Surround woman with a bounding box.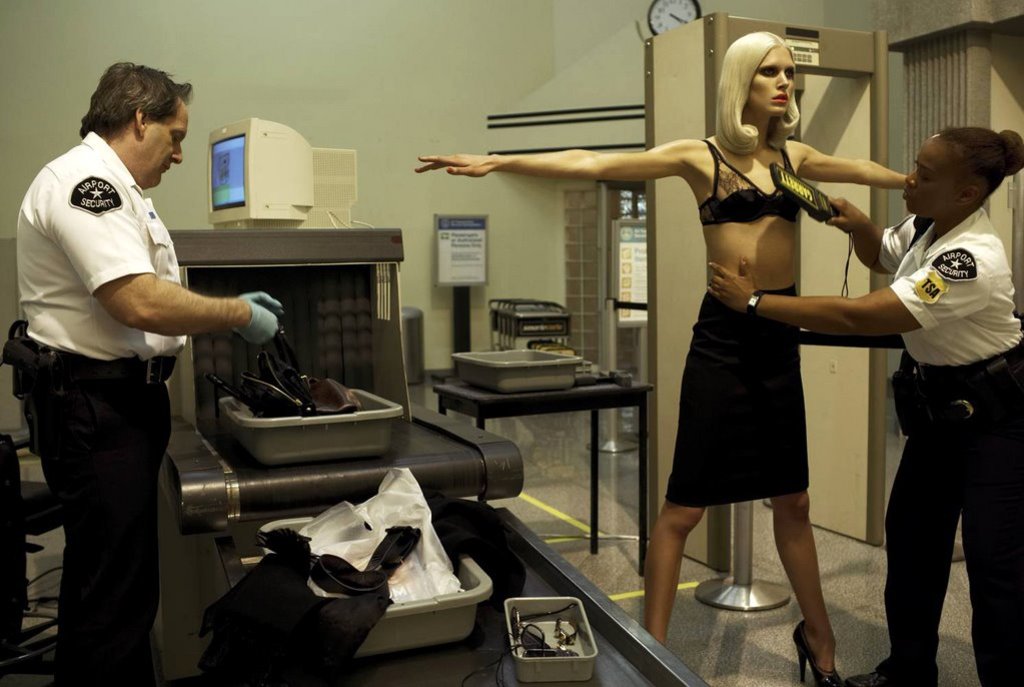
[left=705, top=126, right=1023, bottom=686].
